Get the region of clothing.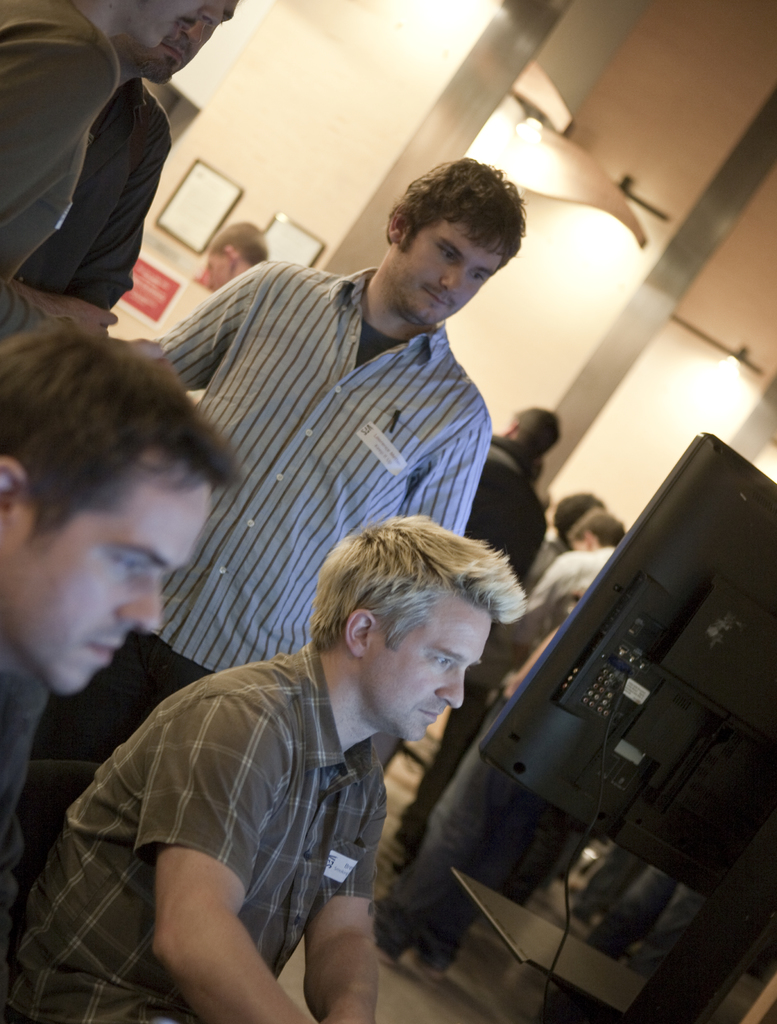
(36, 262, 487, 756).
